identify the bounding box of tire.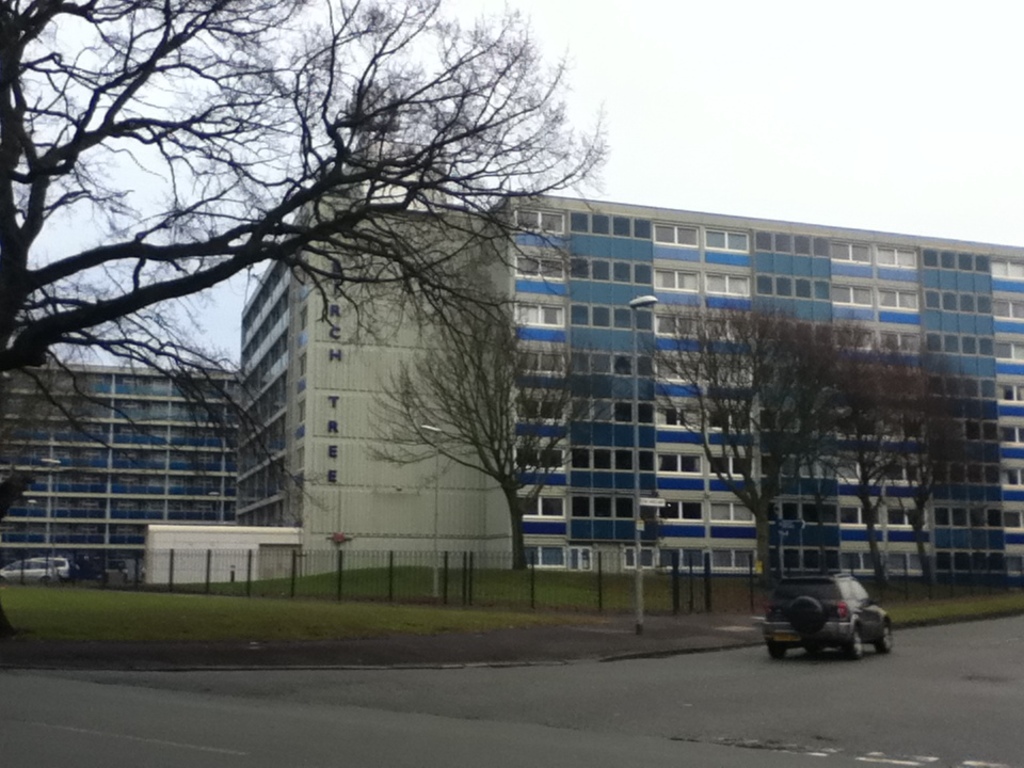
bbox=[842, 625, 861, 656].
